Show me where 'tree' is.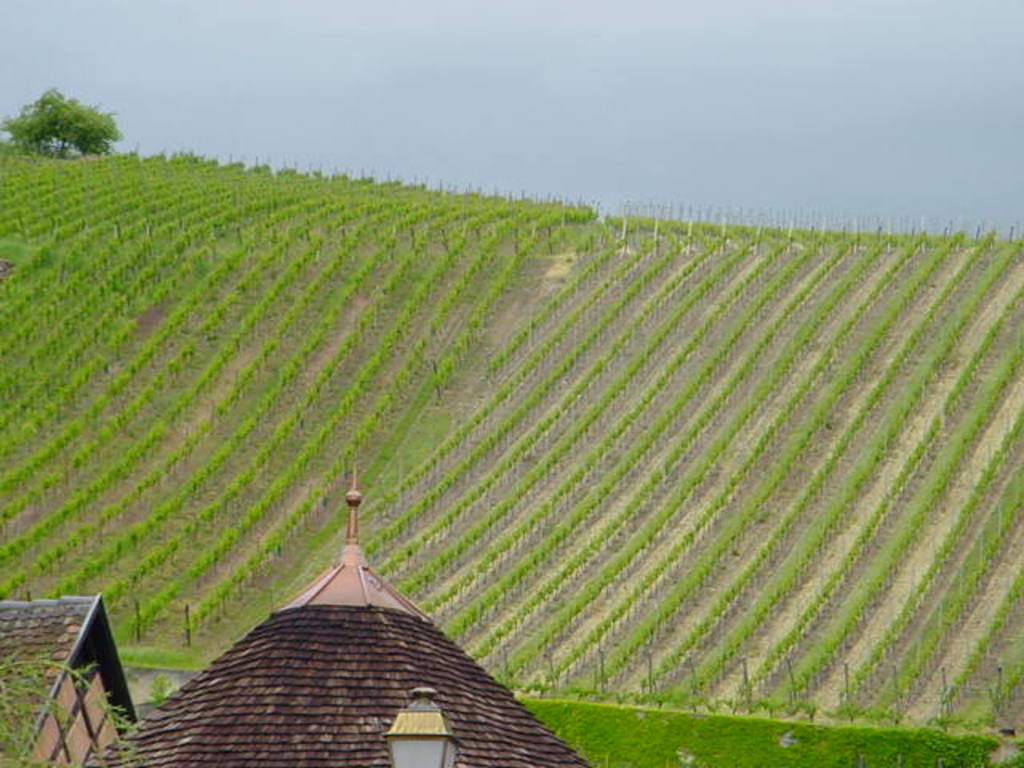
'tree' is at 0, 88, 125, 162.
